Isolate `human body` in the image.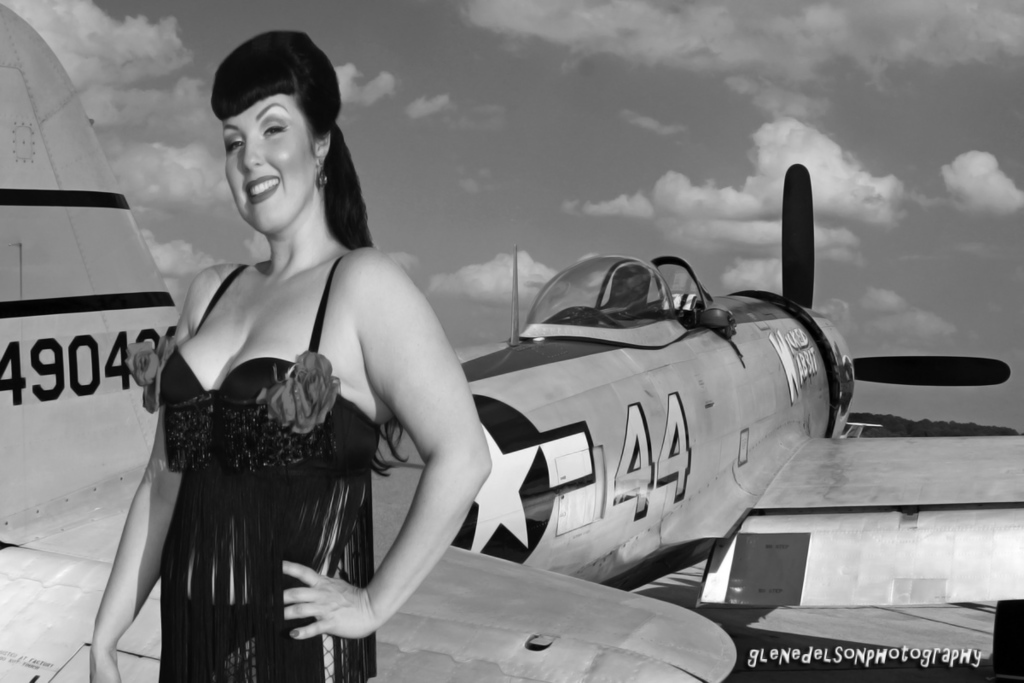
Isolated region: 86 32 486 682.
